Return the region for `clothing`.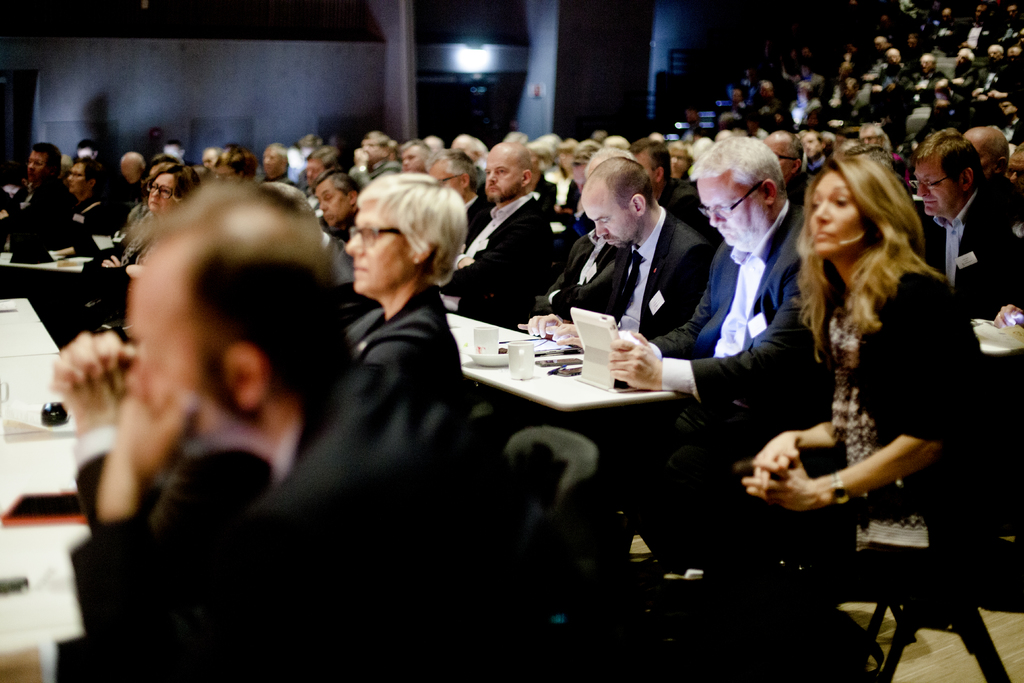
bbox(927, 183, 1023, 320).
